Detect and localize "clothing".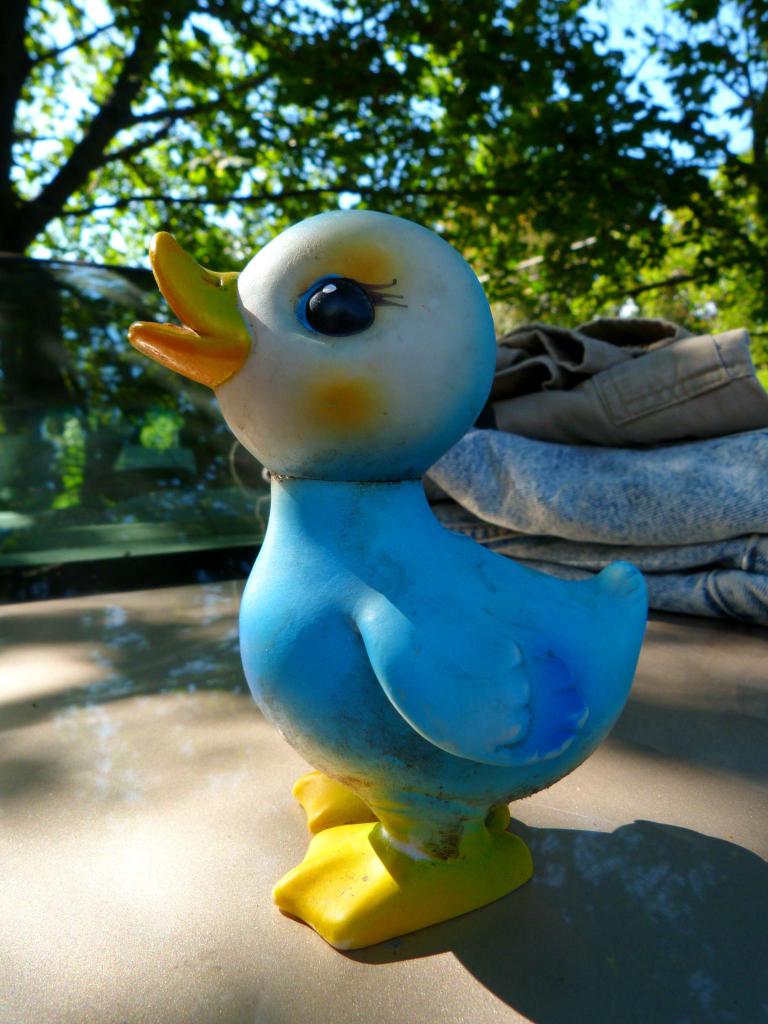
Localized at (left=490, top=293, right=767, bottom=445).
